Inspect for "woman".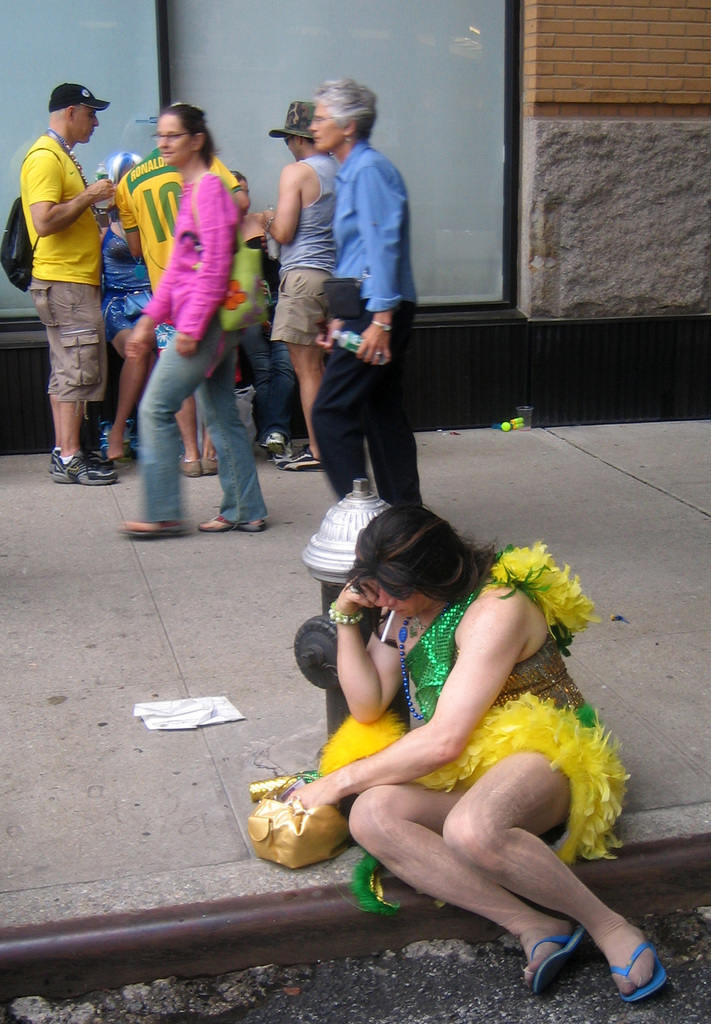
Inspection: bbox=(300, 76, 431, 511).
